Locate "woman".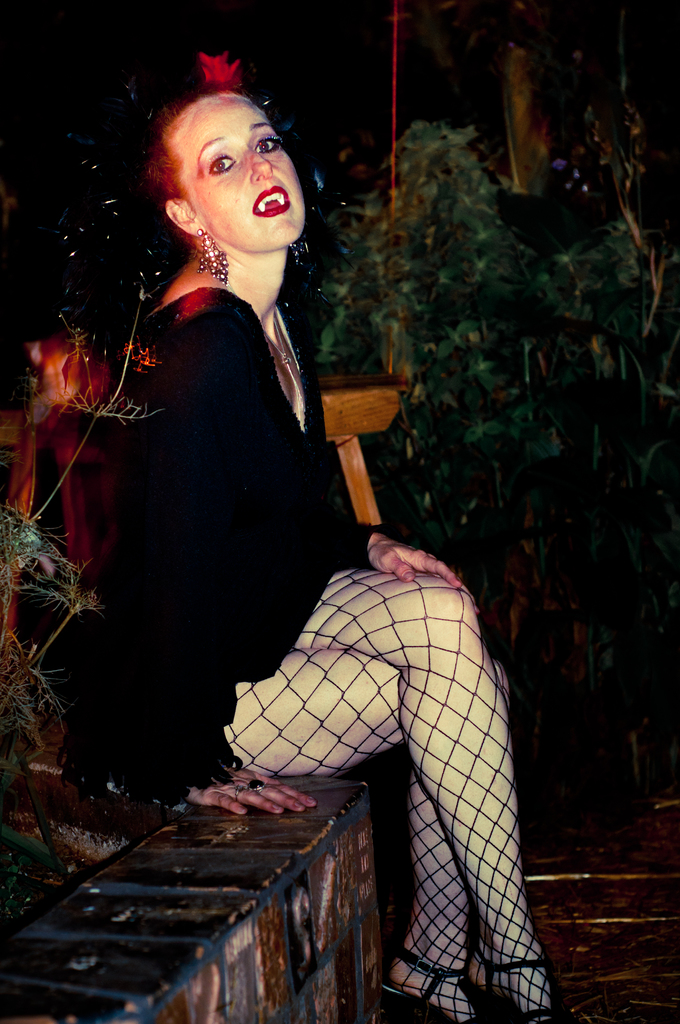
Bounding box: 61 89 453 1023.
